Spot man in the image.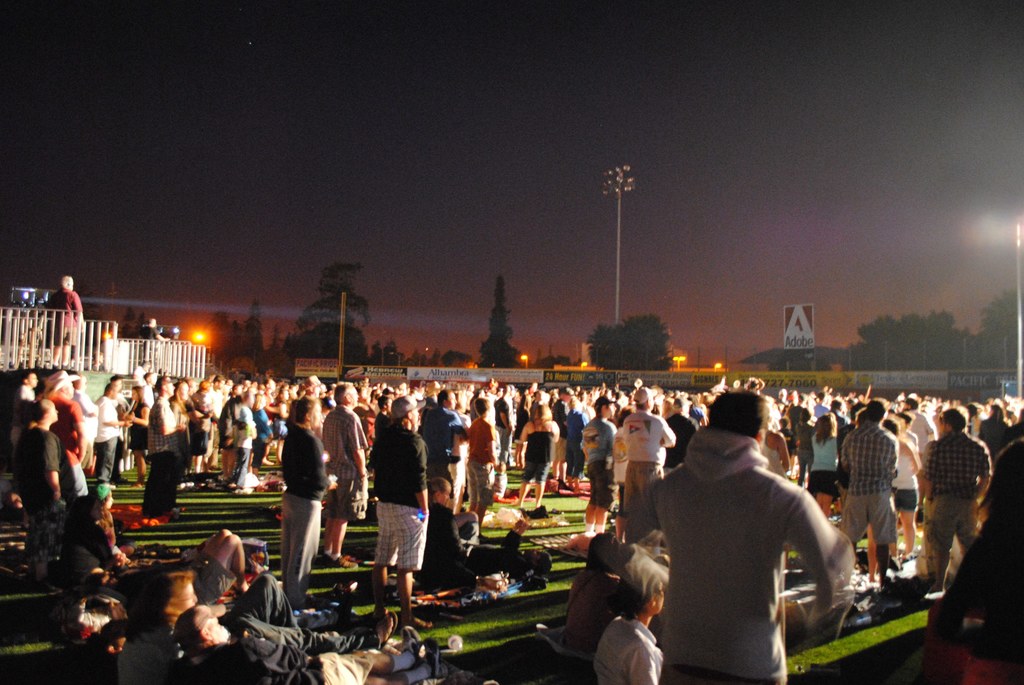
man found at <region>85, 529, 253, 606</region>.
